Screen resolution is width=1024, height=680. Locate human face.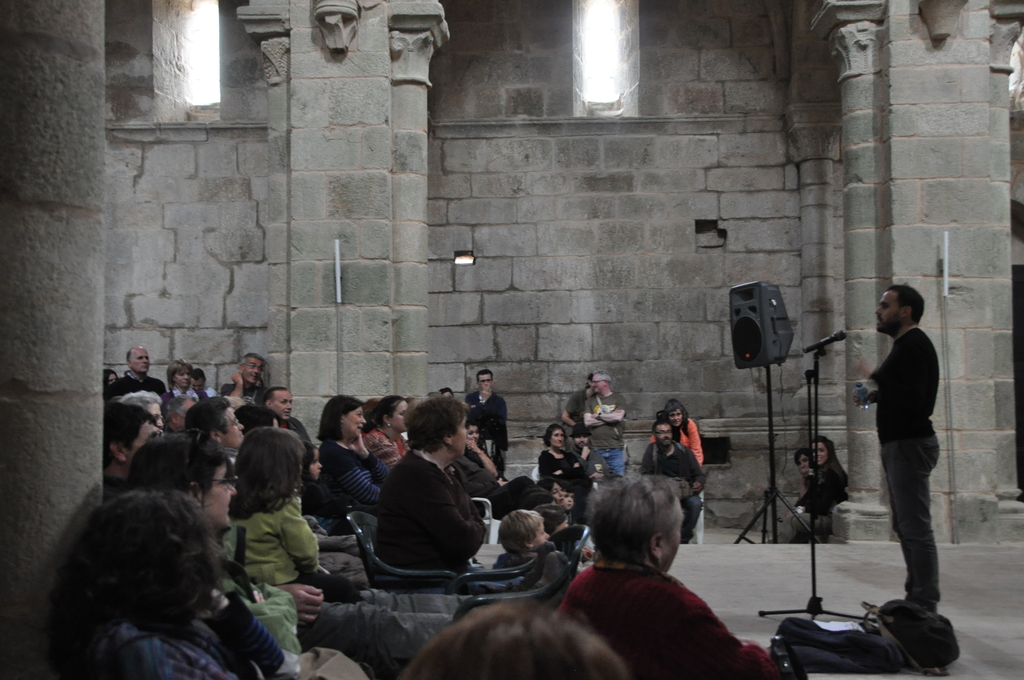
(451,412,465,454).
